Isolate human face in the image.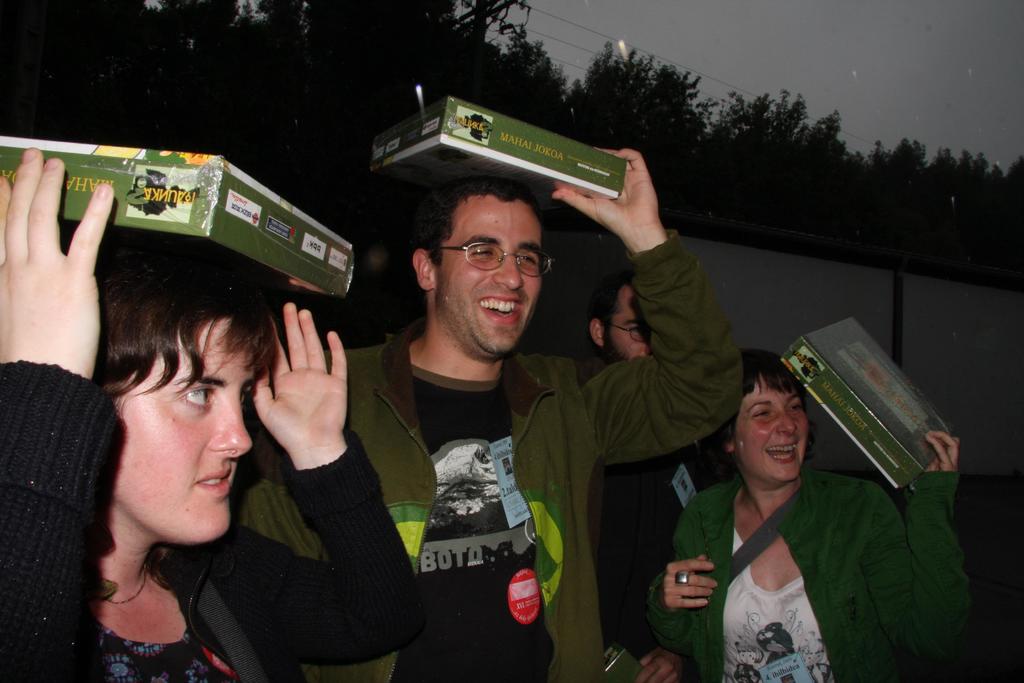
Isolated region: (438,199,540,356).
